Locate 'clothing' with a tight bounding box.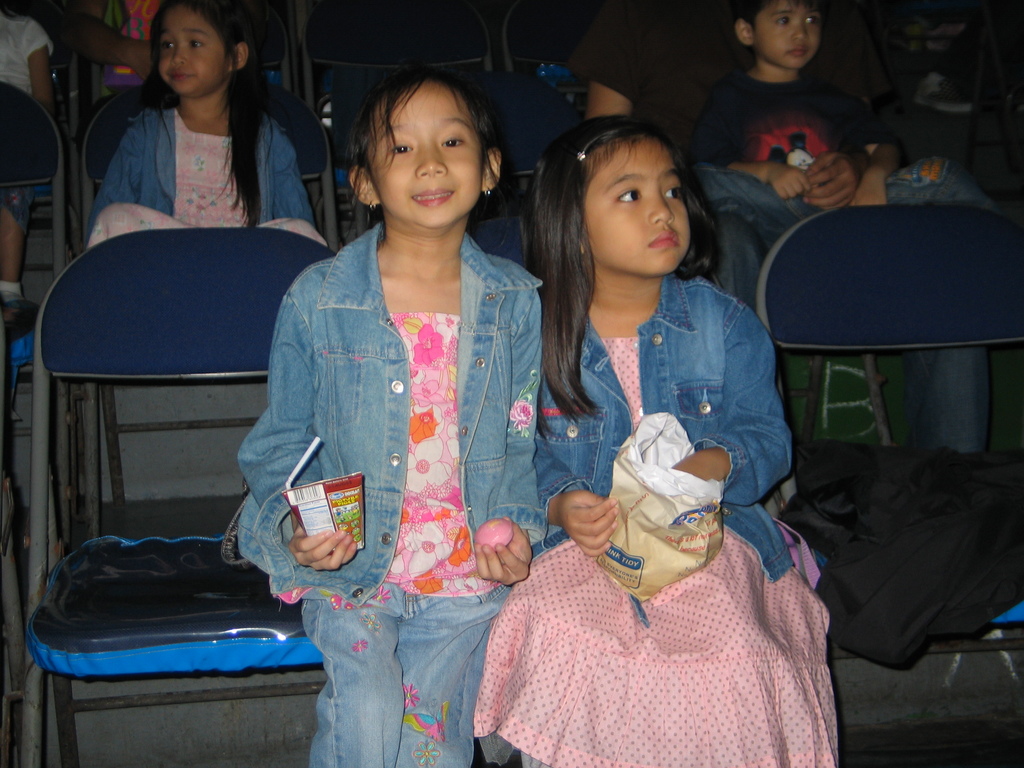
<region>694, 68, 1001, 463</region>.
